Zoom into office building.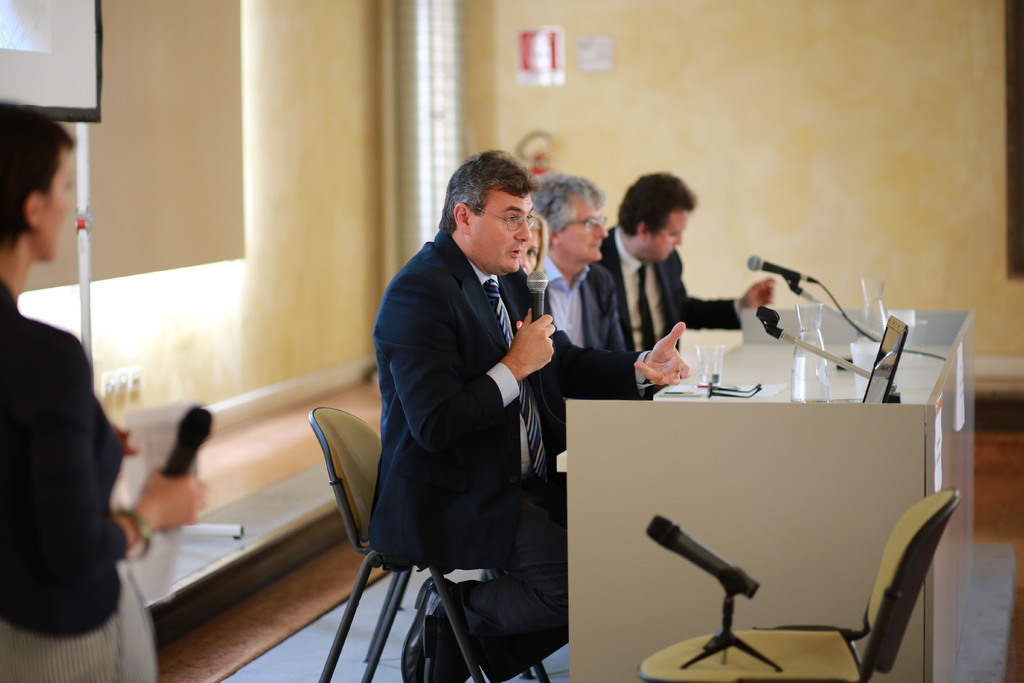
Zoom target: bbox(4, 66, 975, 674).
